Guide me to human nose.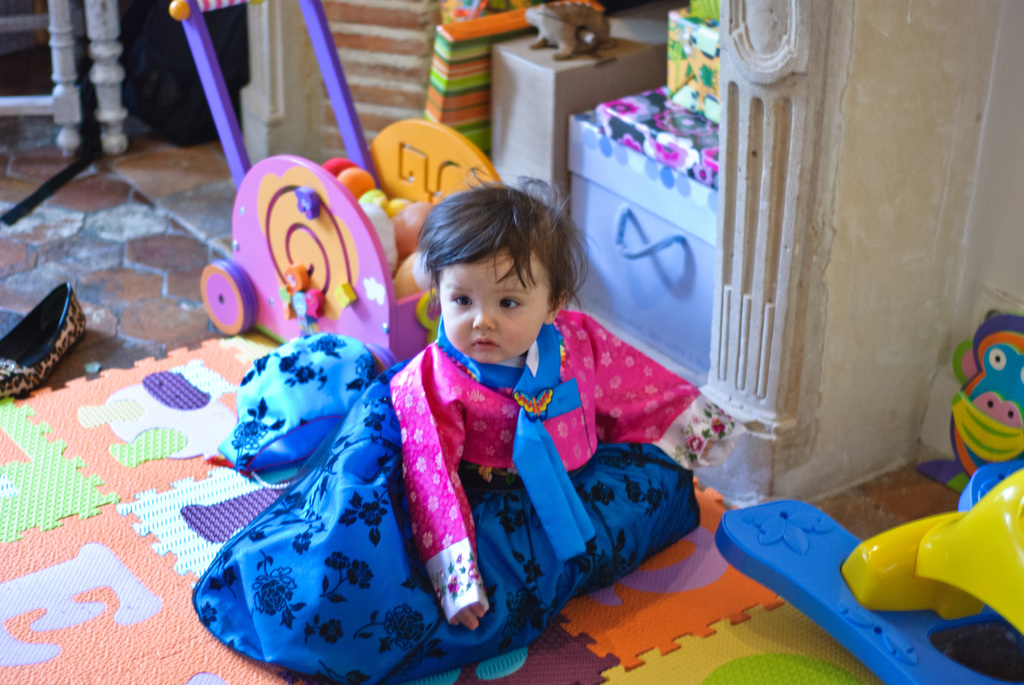
Guidance: x1=472 y1=303 x2=495 y2=333.
